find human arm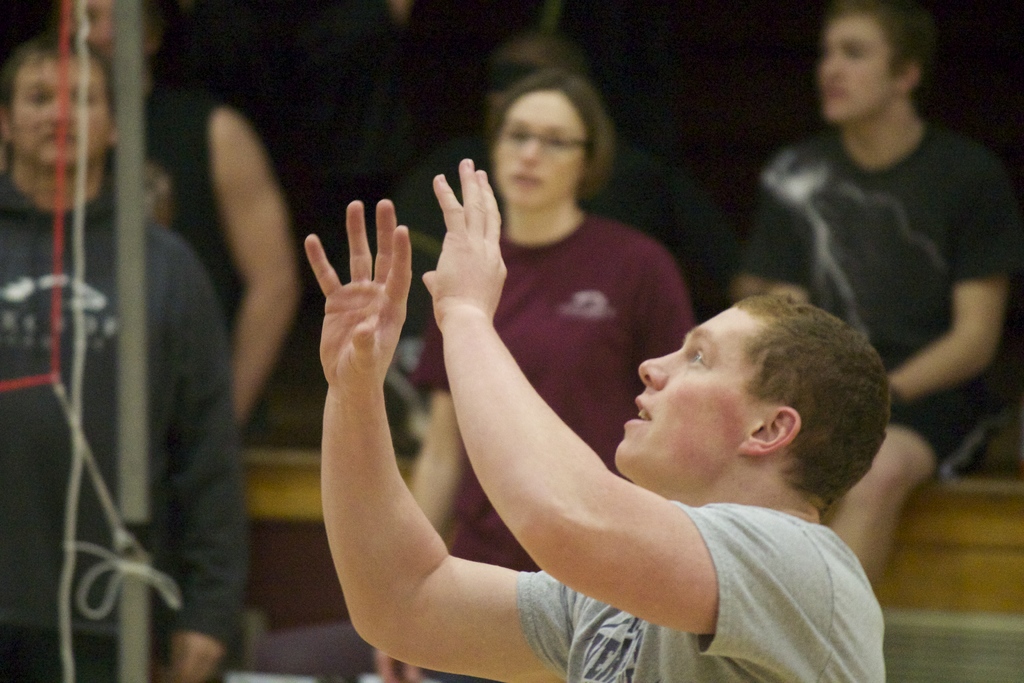
region(157, 239, 253, 682)
